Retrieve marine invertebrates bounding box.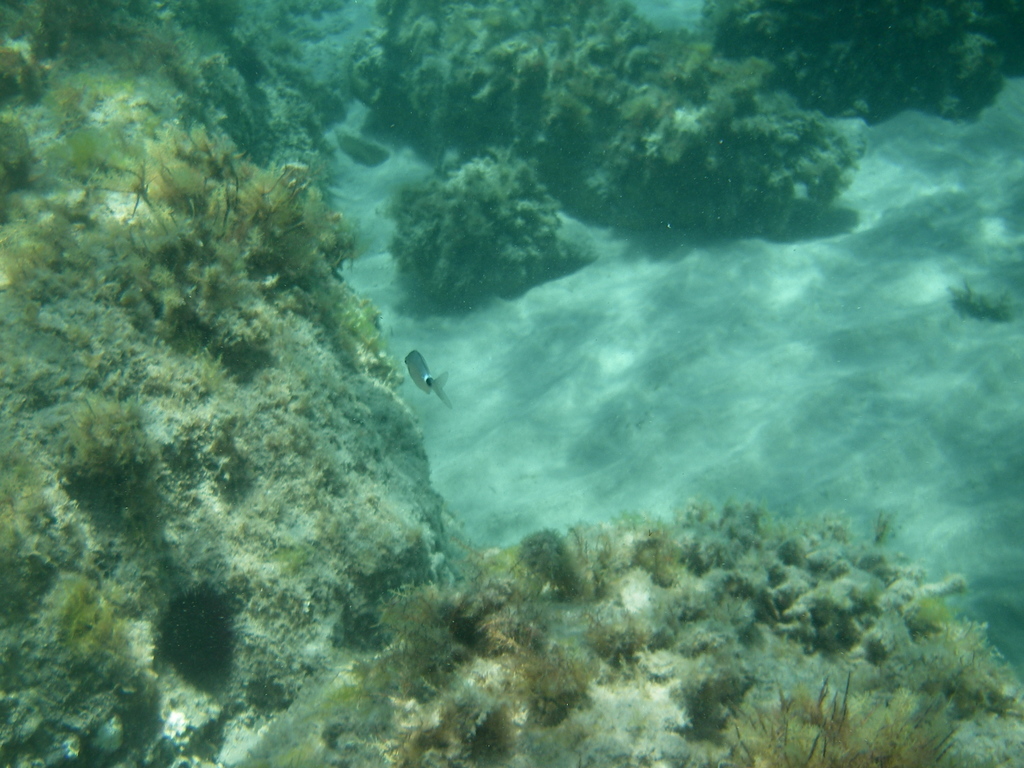
Bounding box: left=318, top=575, right=532, bottom=767.
